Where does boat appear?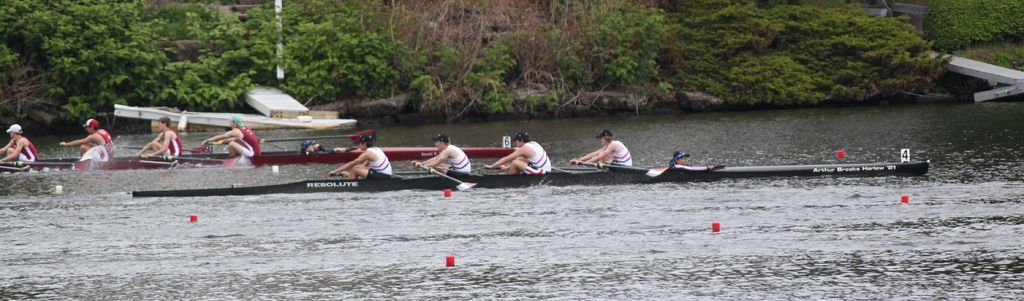
Appears at bbox=[0, 146, 516, 176].
